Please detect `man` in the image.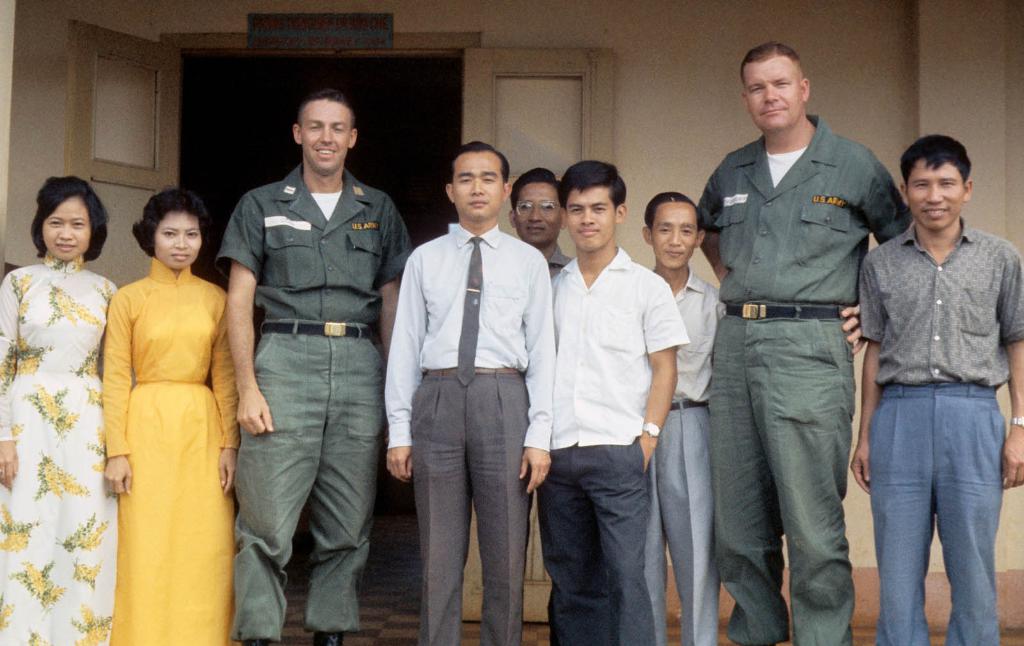
crop(624, 194, 728, 645).
